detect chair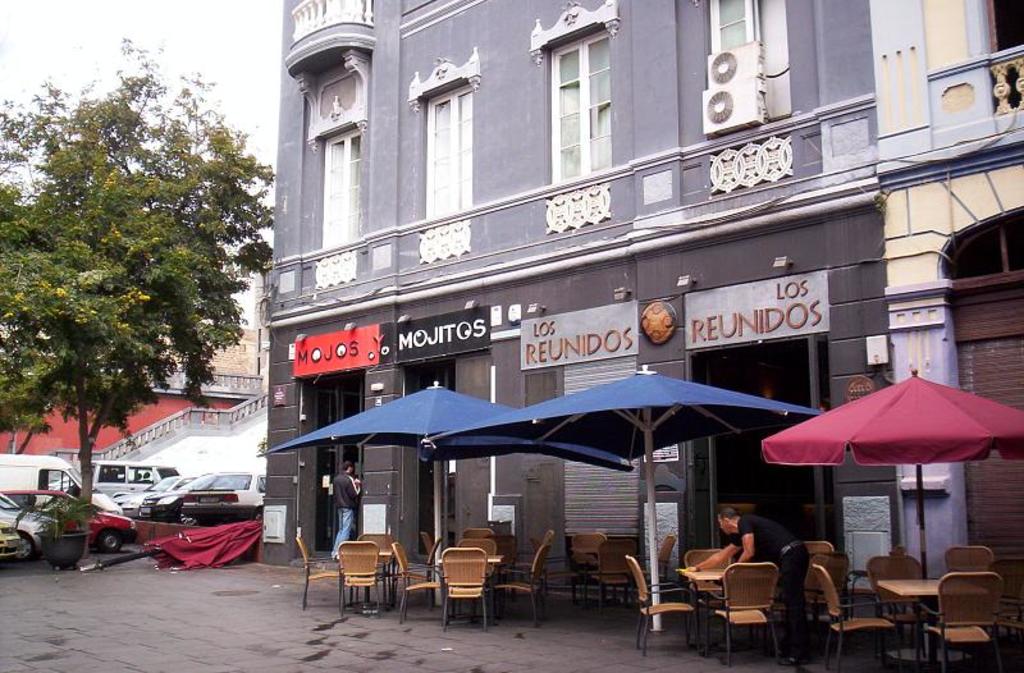
(left=421, top=530, right=438, bottom=564)
